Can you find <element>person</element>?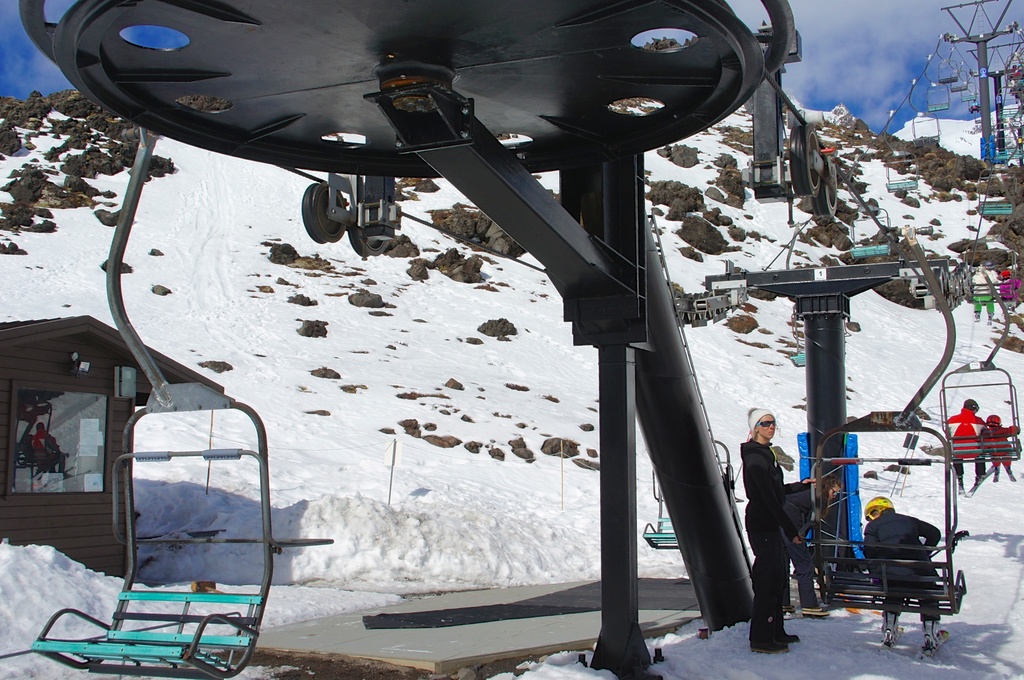
Yes, bounding box: select_region(970, 269, 998, 325).
